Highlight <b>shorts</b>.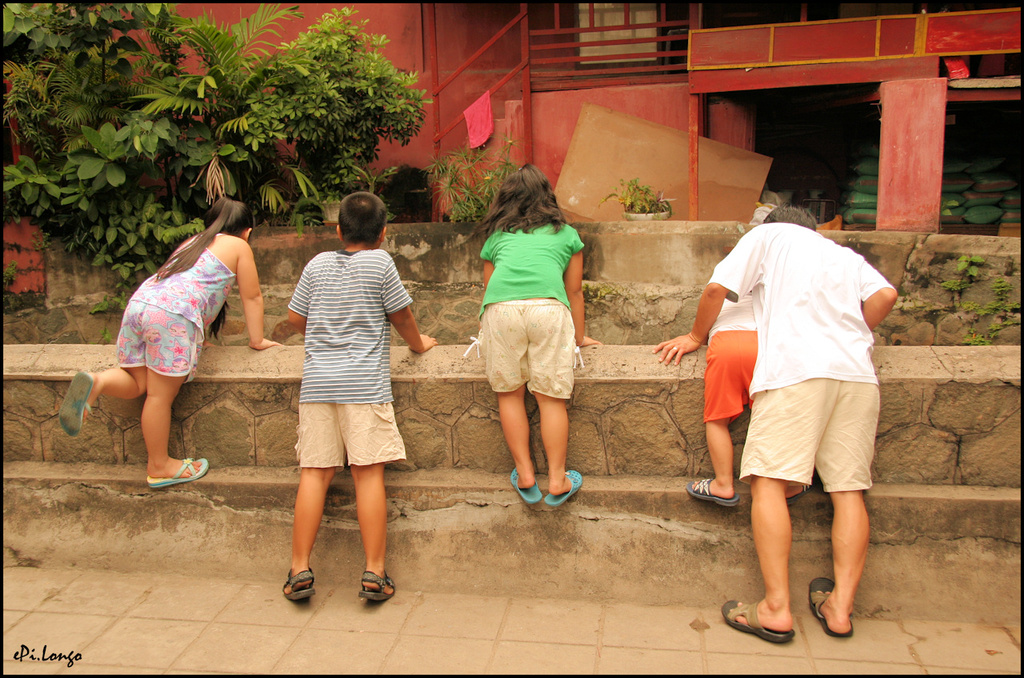
Highlighted region: crop(113, 301, 190, 381).
